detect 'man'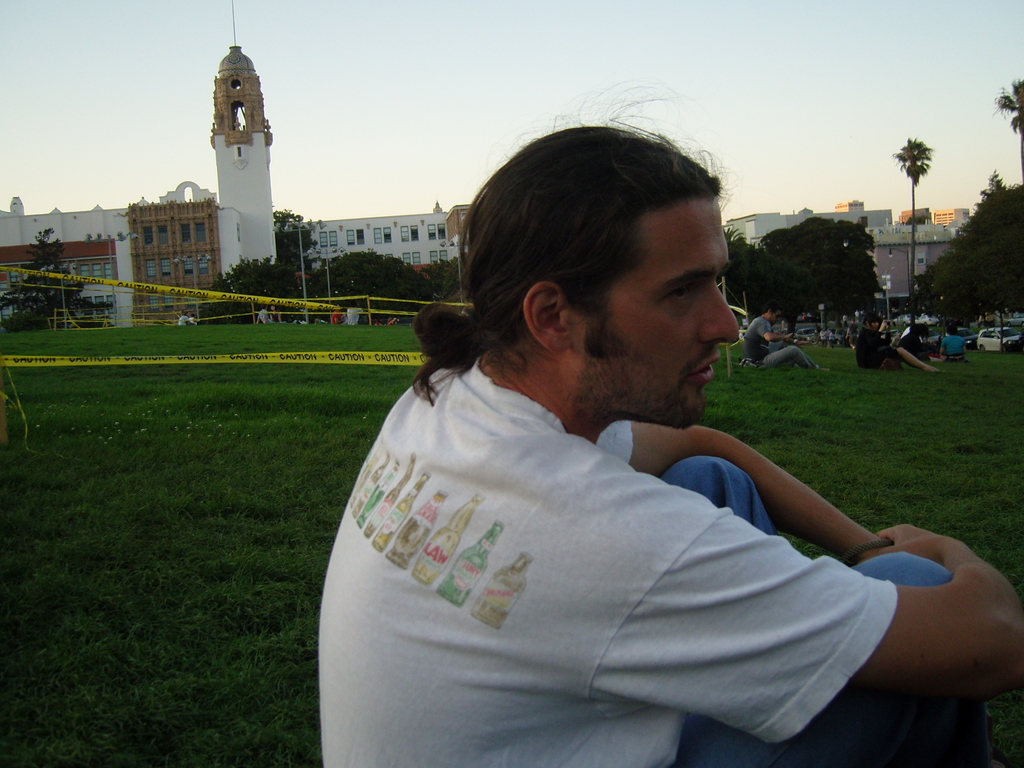
rect(178, 308, 194, 327)
